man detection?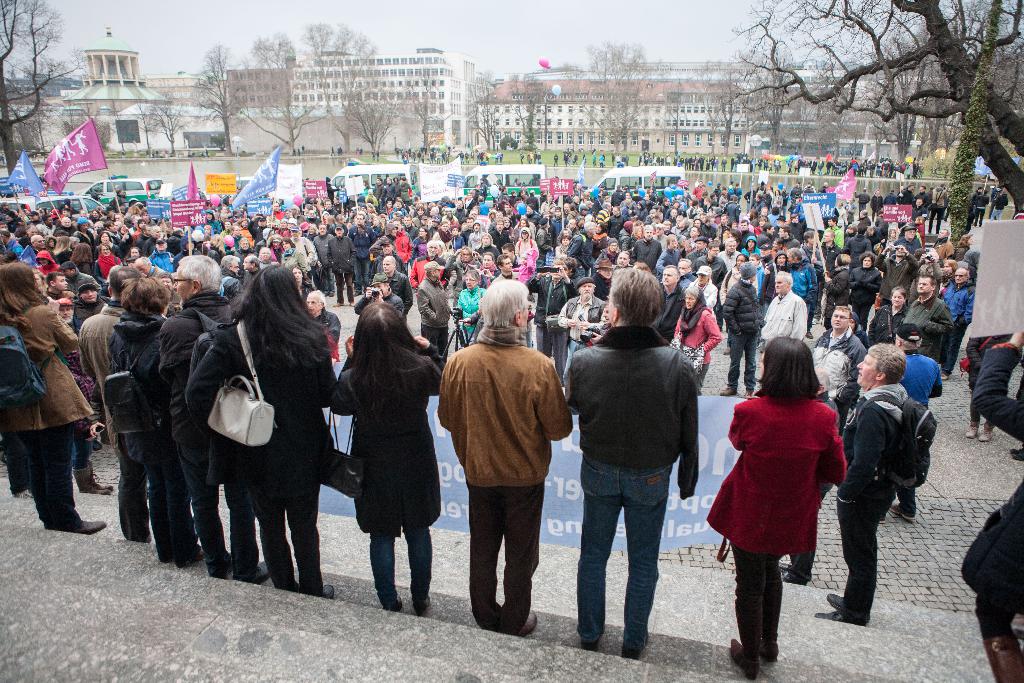
Rect(726, 195, 742, 225)
